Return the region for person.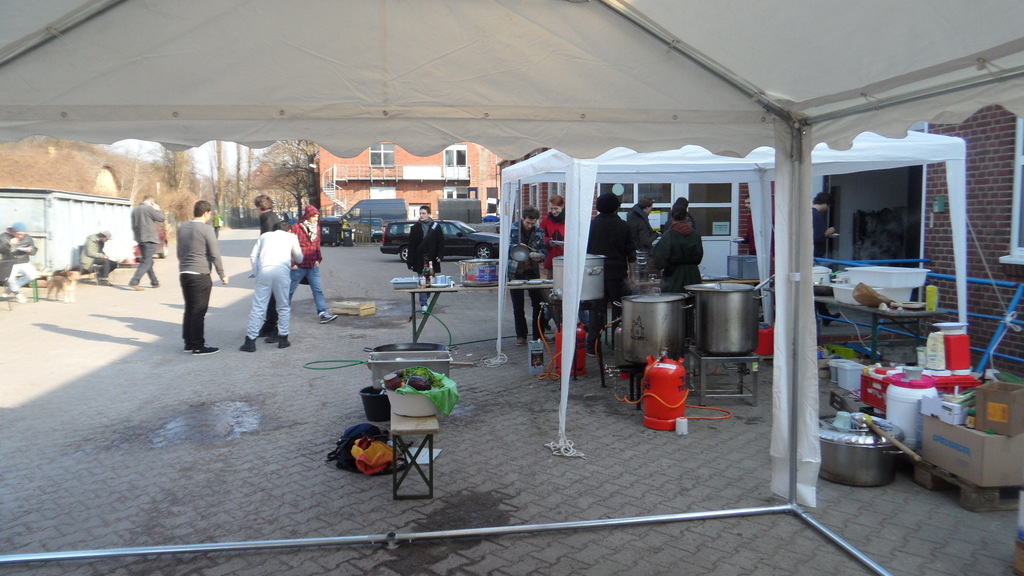
select_region(164, 186, 218, 354).
